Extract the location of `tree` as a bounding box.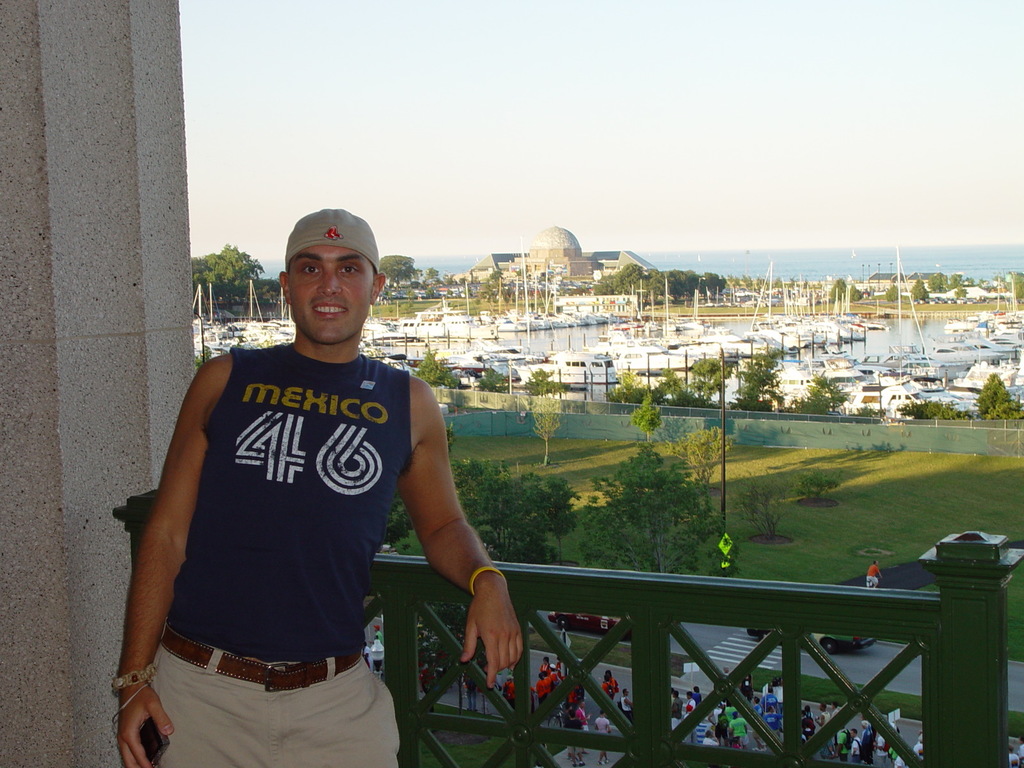
pyautogui.locateOnScreen(916, 278, 929, 299).
